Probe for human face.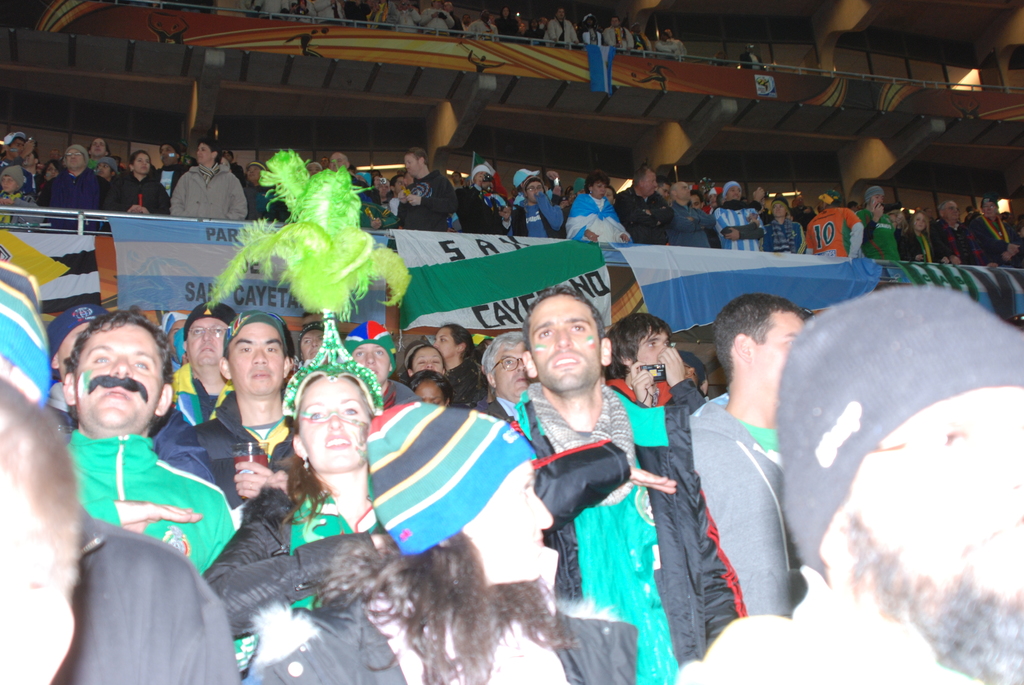
Probe result: (x1=74, y1=323, x2=163, y2=430).
